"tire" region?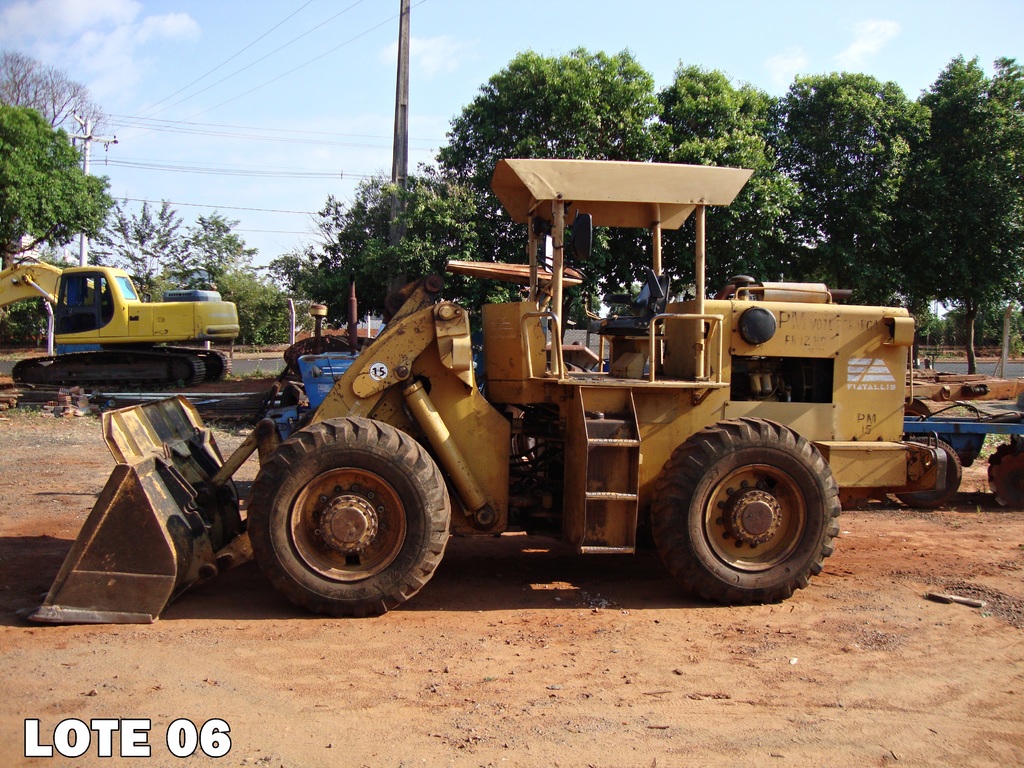
{"x1": 895, "y1": 438, "x2": 963, "y2": 507}
